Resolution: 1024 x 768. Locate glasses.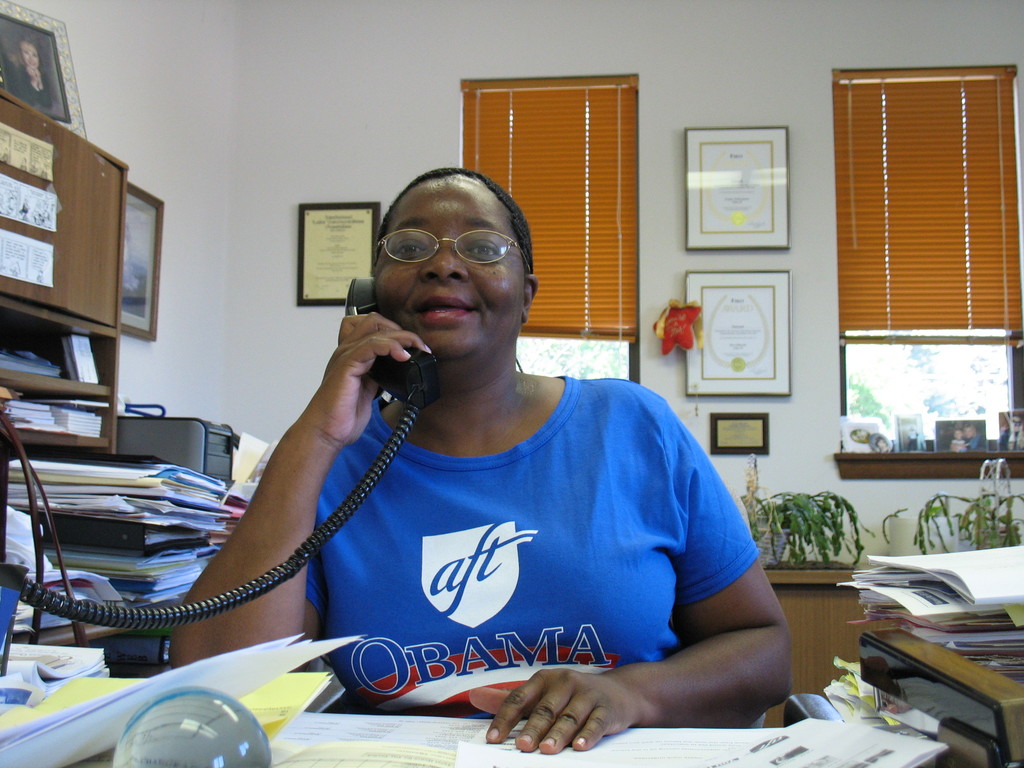
377:225:531:273.
